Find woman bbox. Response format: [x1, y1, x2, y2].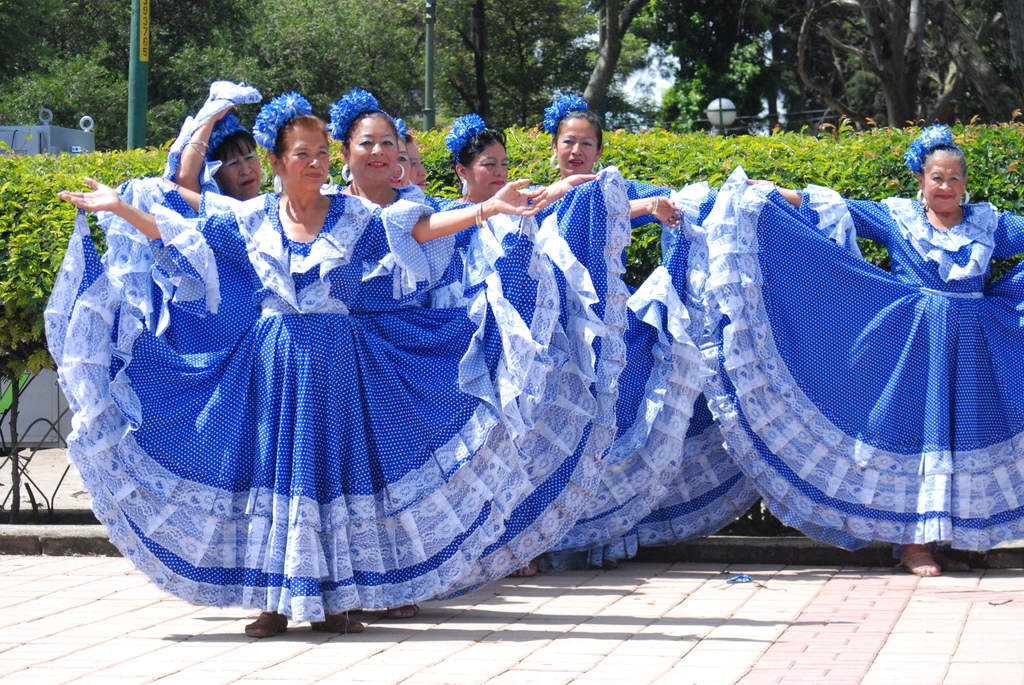
[438, 106, 684, 578].
